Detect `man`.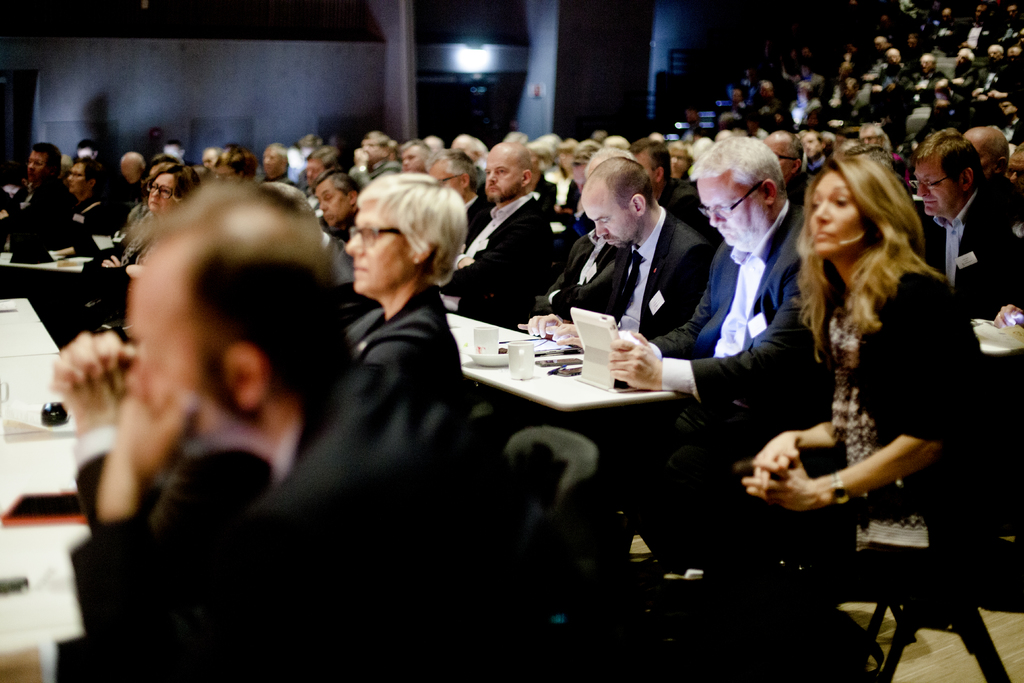
Detected at bbox=[312, 159, 368, 232].
